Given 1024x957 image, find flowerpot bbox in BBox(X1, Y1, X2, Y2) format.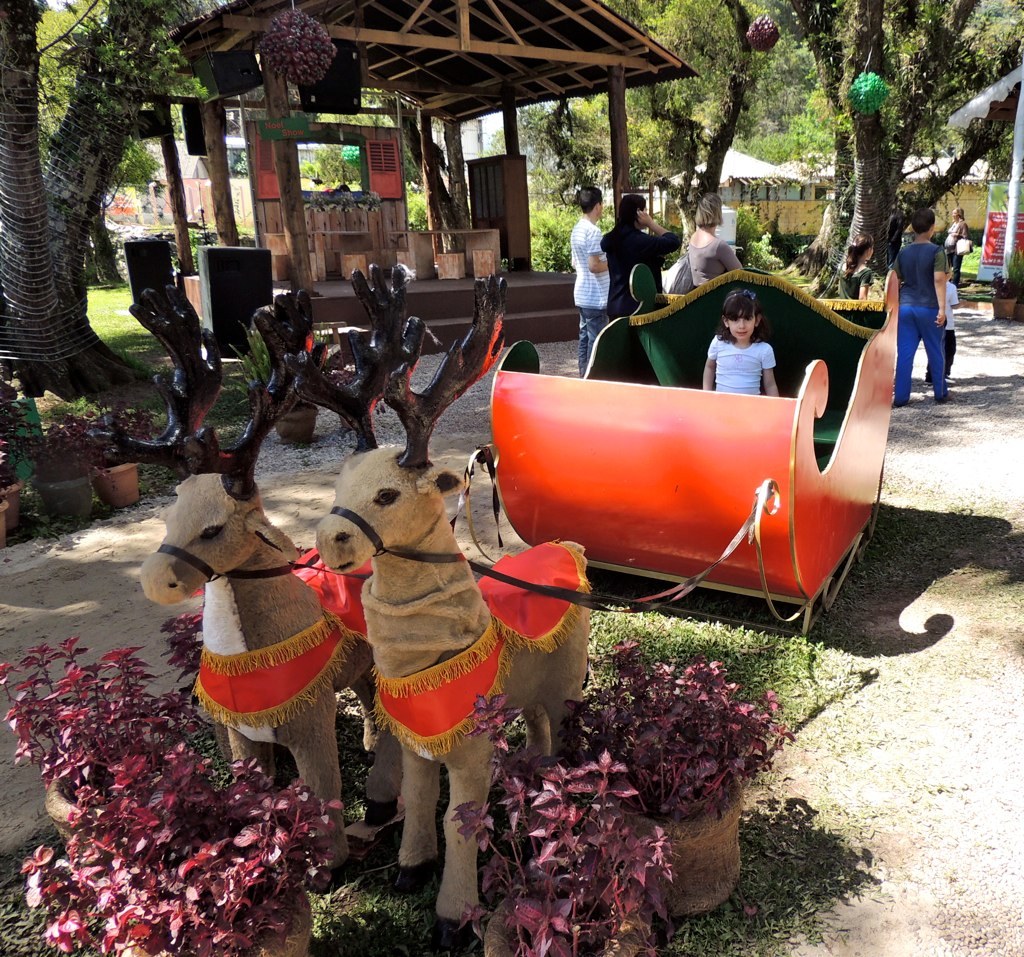
BBox(990, 298, 1013, 317).
